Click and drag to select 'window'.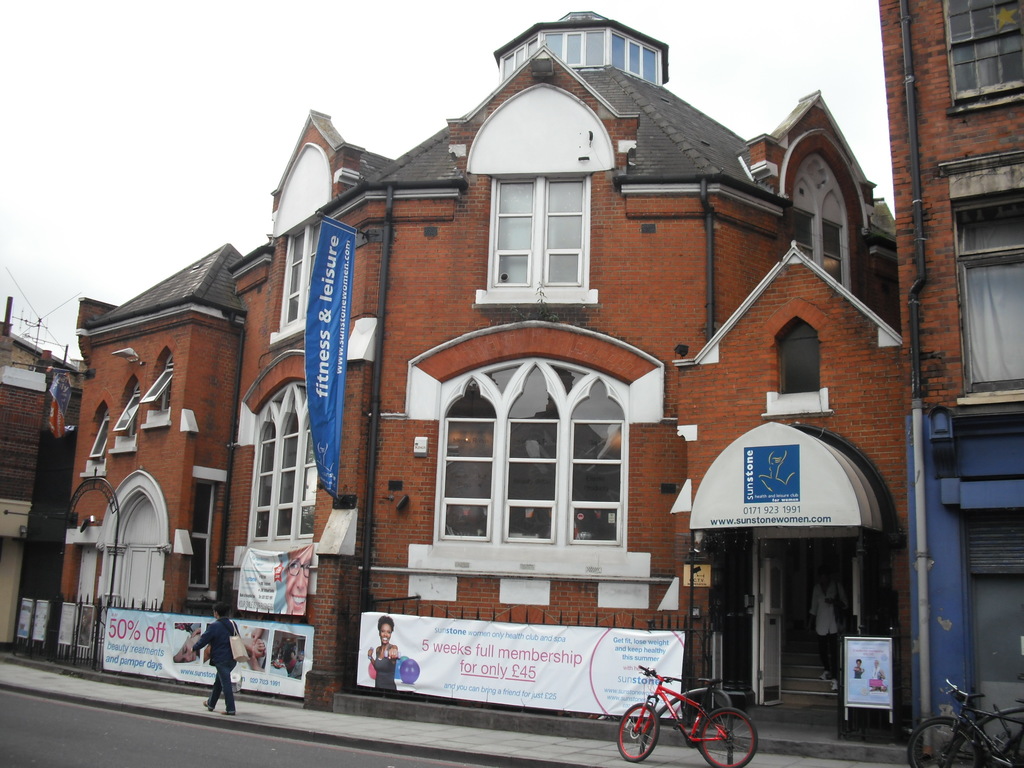
Selection: pyautogui.locateOnScreen(426, 360, 635, 564).
